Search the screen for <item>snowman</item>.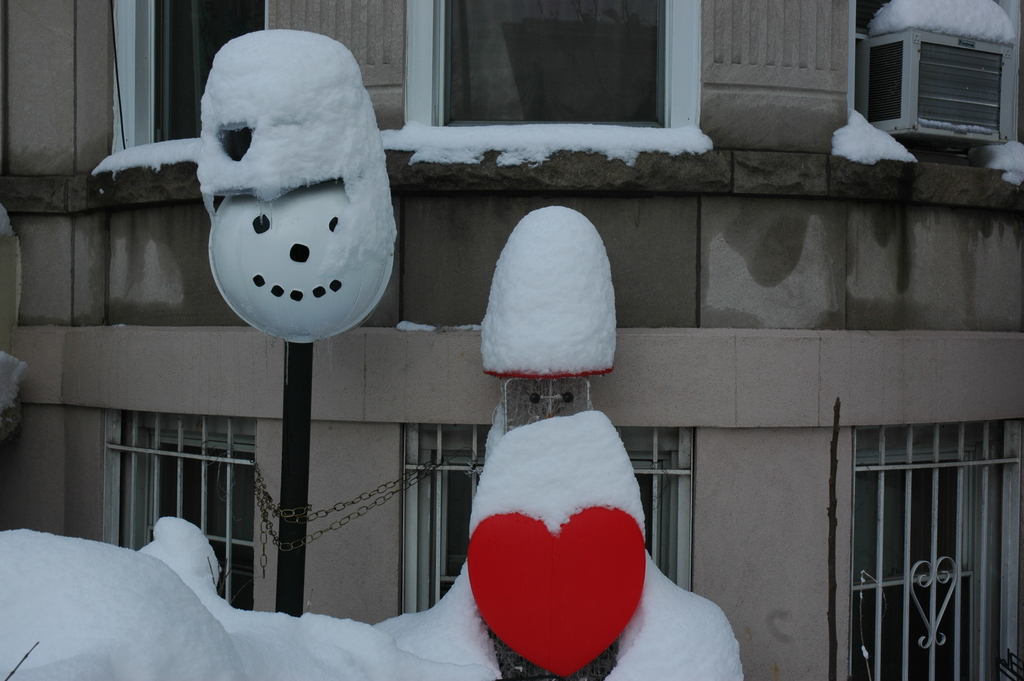
Found at select_region(193, 29, 397, 345).
